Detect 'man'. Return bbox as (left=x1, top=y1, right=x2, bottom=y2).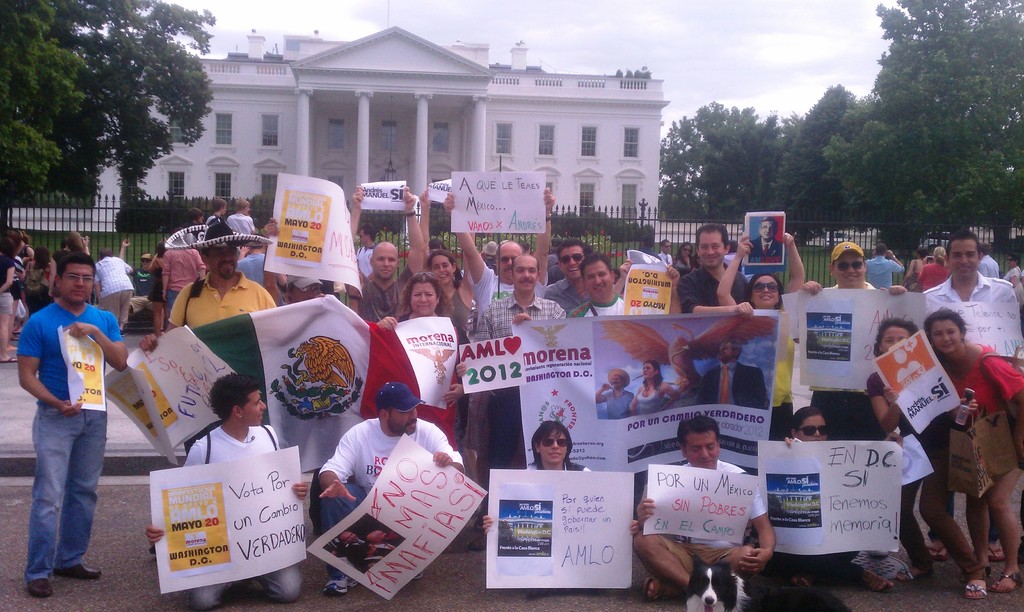
(left=146, top=370, right=313, bottom=609).
